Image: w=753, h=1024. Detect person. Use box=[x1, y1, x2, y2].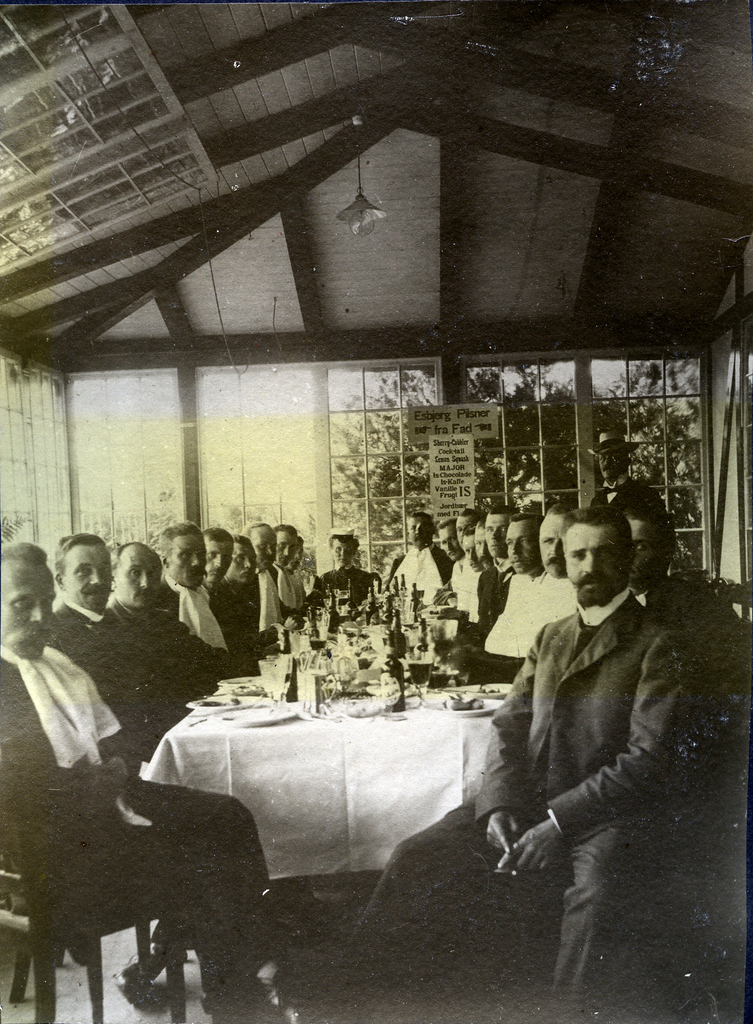
box=[477, 504, 512, 641].
